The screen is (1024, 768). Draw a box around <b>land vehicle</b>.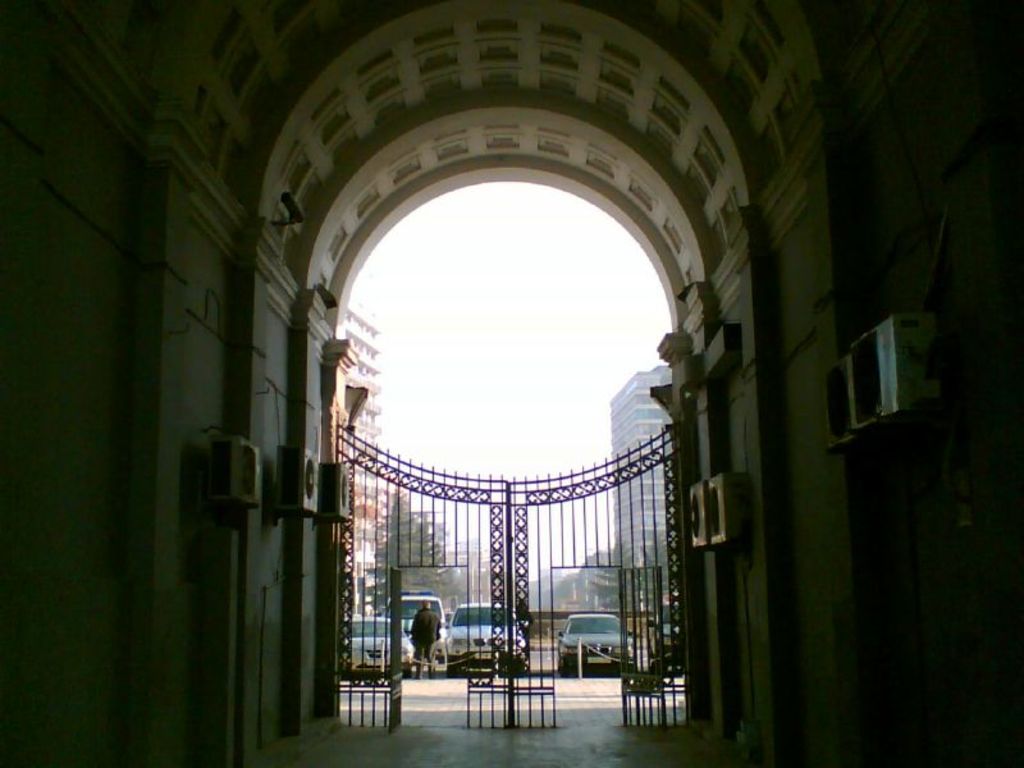
left=442, top=602, right=527, bottom=676.
